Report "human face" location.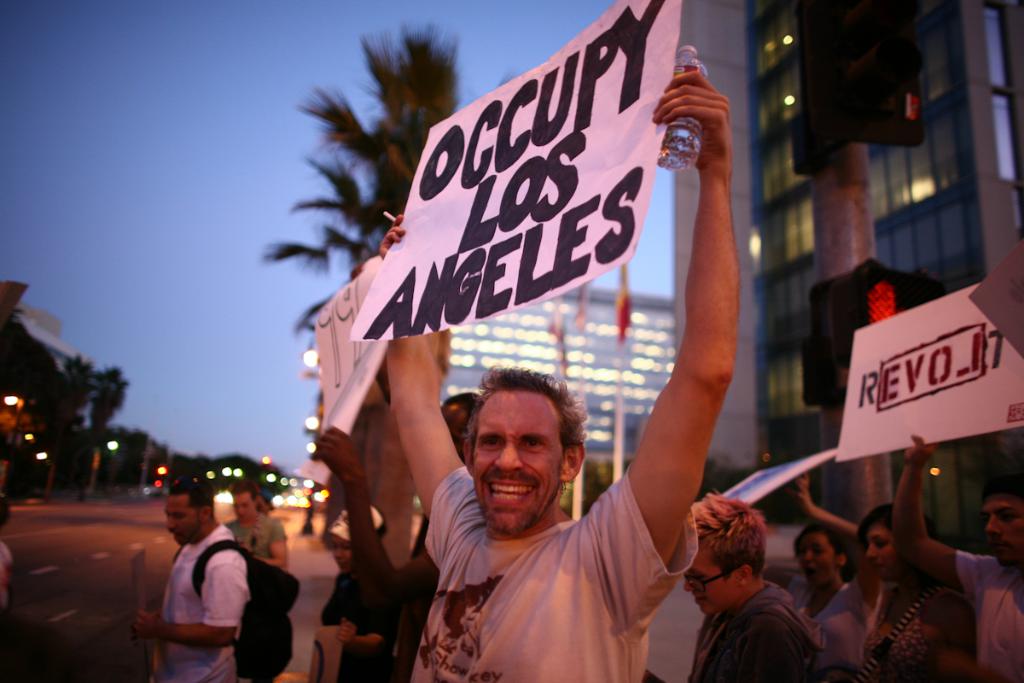
Report: detection(439, 401, 469, 457).
